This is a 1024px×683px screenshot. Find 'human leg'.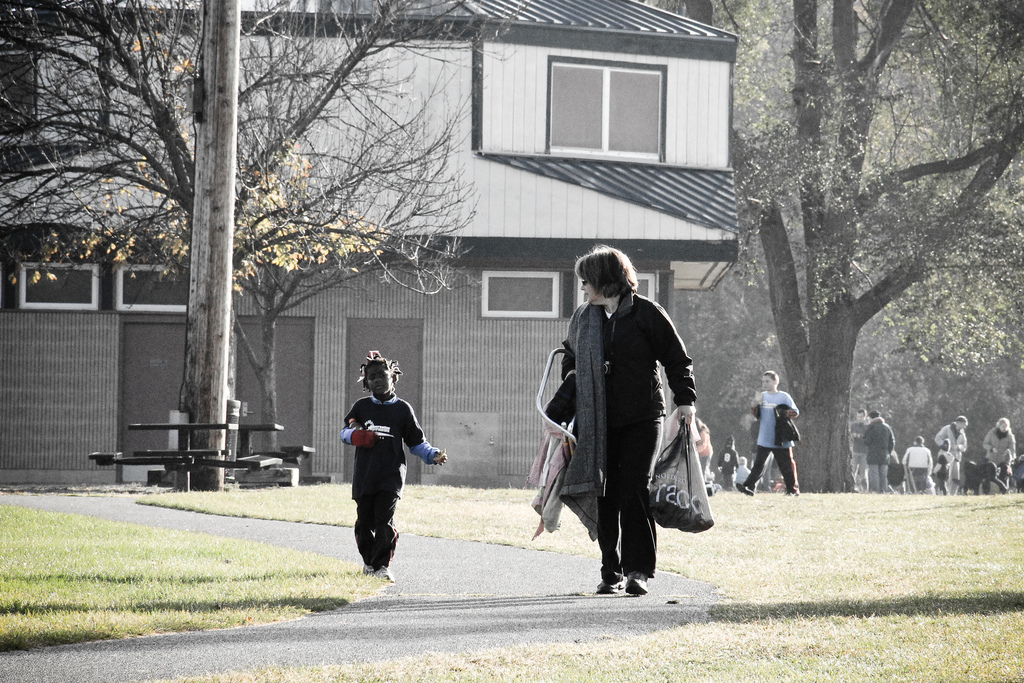
Bounding box: pyautogui.locateOnScreen(732, 440, 769, 495).
